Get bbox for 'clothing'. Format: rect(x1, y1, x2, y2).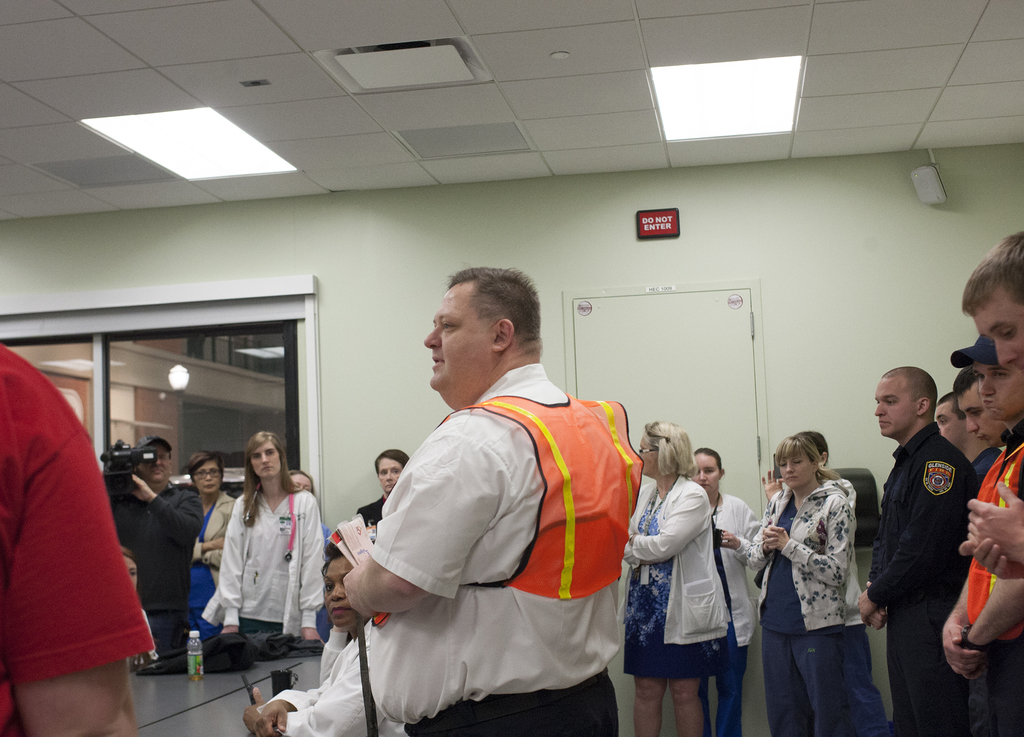
rect(742, 476, 860, 736).
